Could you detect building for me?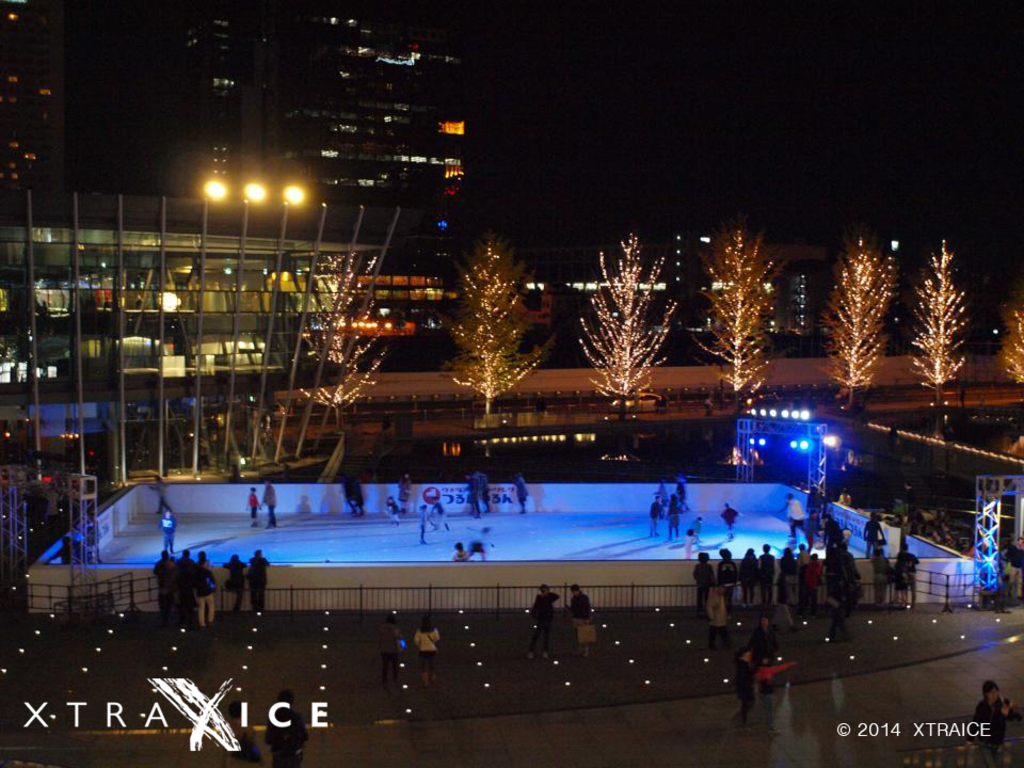
Detection result: bbox(169, 0, 475, 206).
